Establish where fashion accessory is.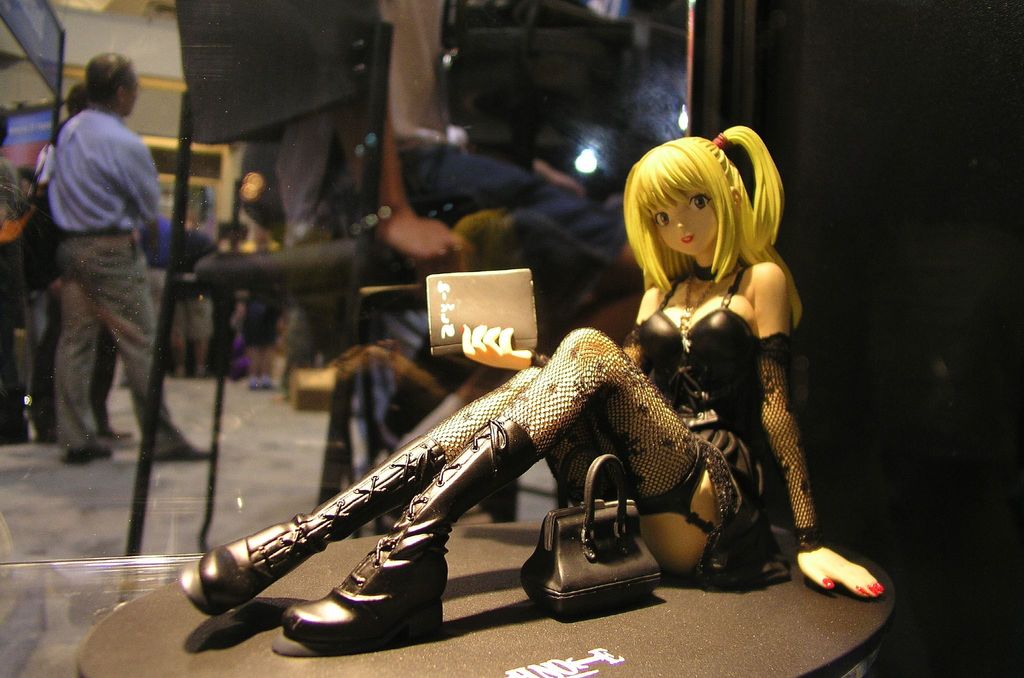
Established at detection(172, 513, 316, 618).
